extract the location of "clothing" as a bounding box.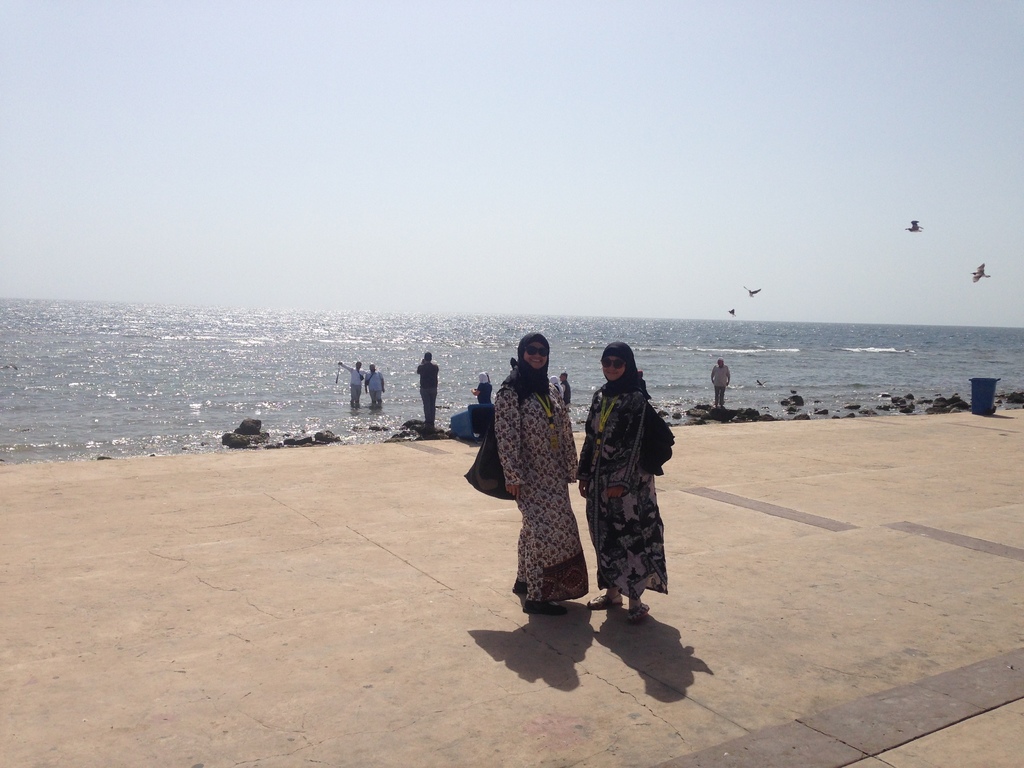
l=712, t=363, r=730, b=404.
